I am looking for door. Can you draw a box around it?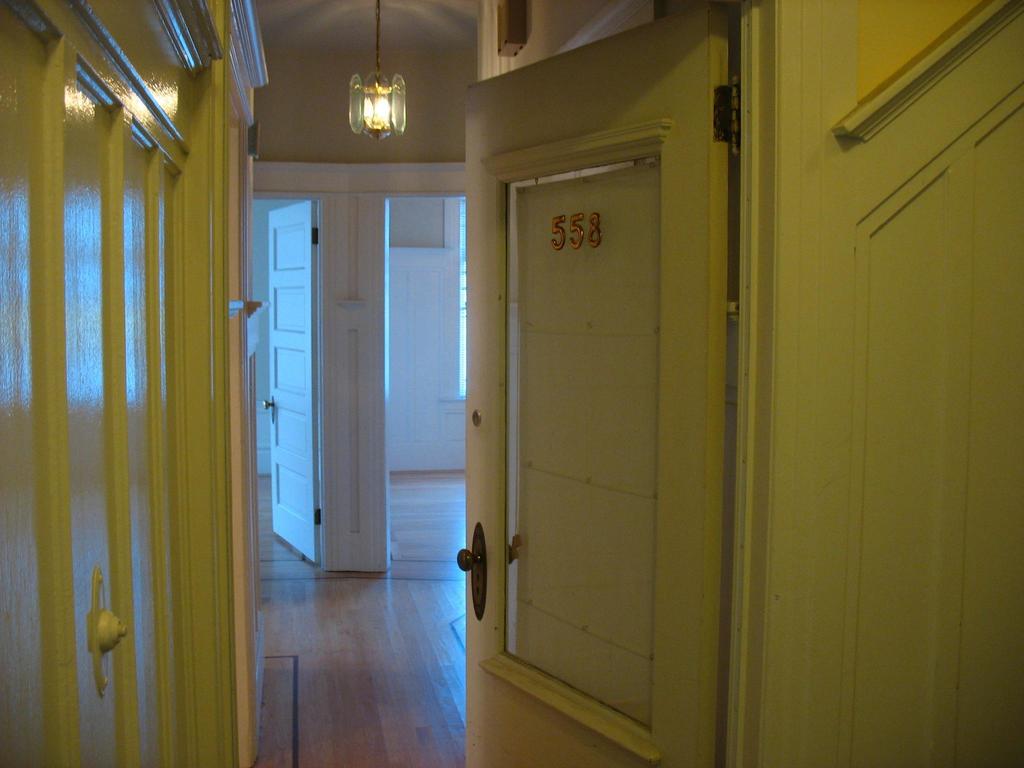
Sure, the bounding box is Rect(259, 201, 321, 565).
